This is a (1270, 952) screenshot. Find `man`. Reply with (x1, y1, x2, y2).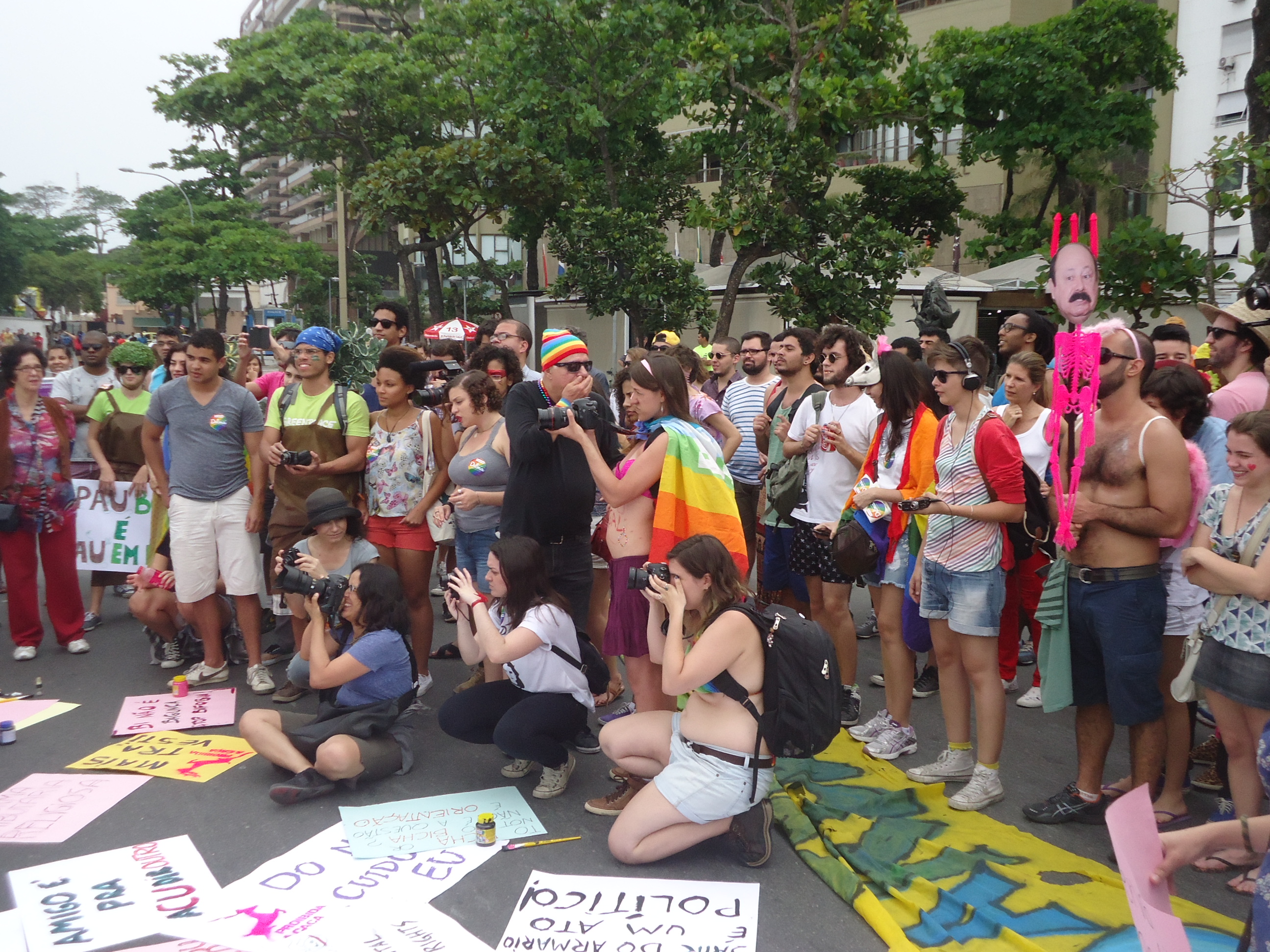
(351, 163, 384, 281).
